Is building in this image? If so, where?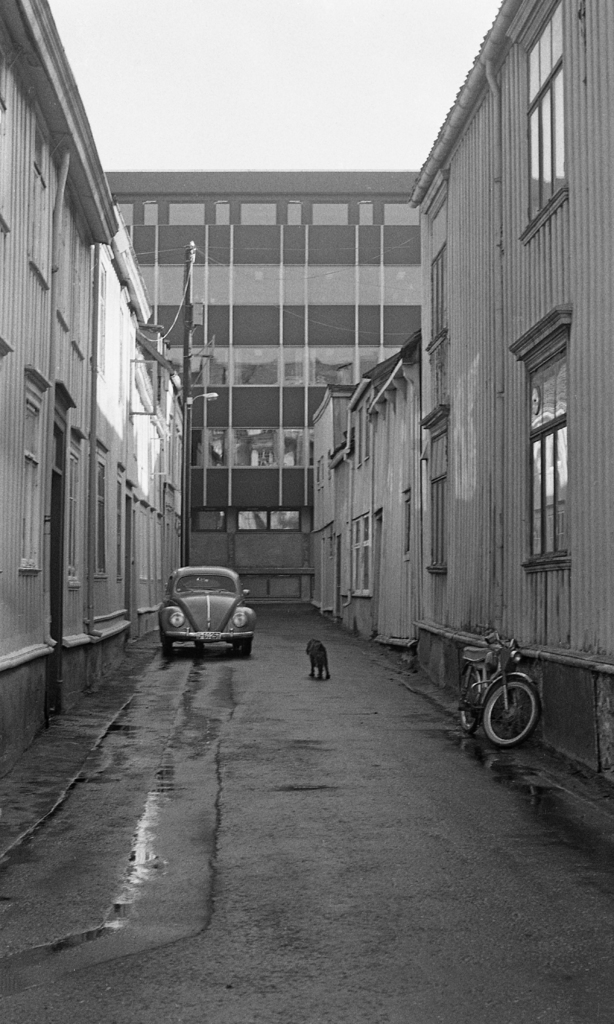
Yes, at l=313, t=333, r=428, b=653.
